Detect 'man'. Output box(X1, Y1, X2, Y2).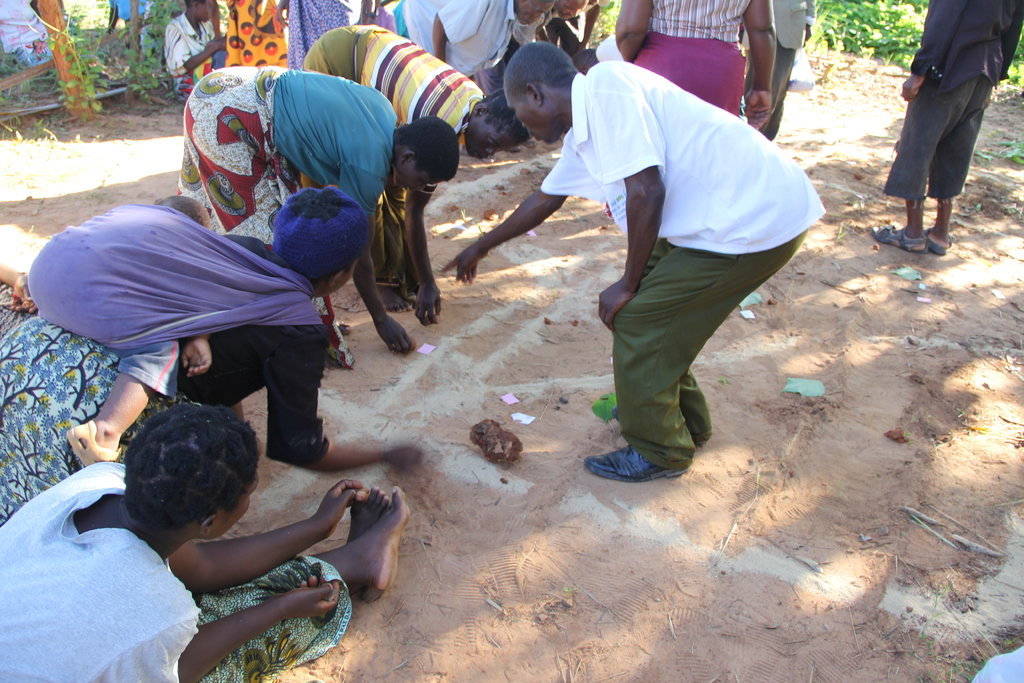
box(440, 40, 822, 477).
